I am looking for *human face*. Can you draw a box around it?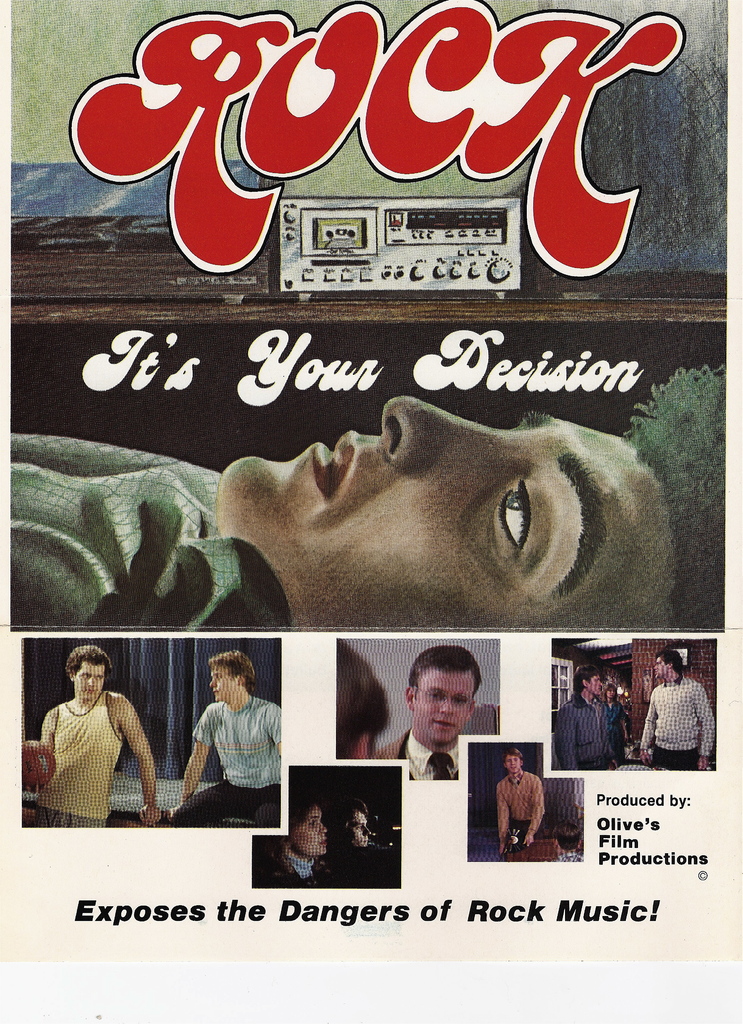
Sure, the bounding box is l=412, t=668, r=478, b=743.
